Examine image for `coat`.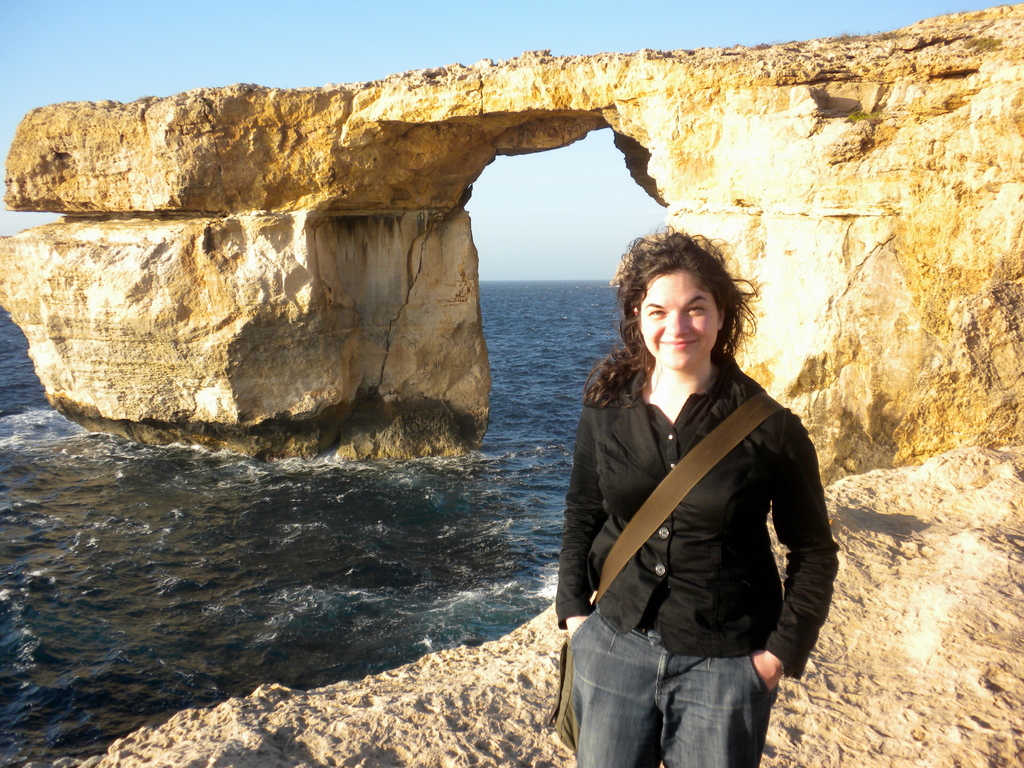
Examination result: [517,263,854,675].
